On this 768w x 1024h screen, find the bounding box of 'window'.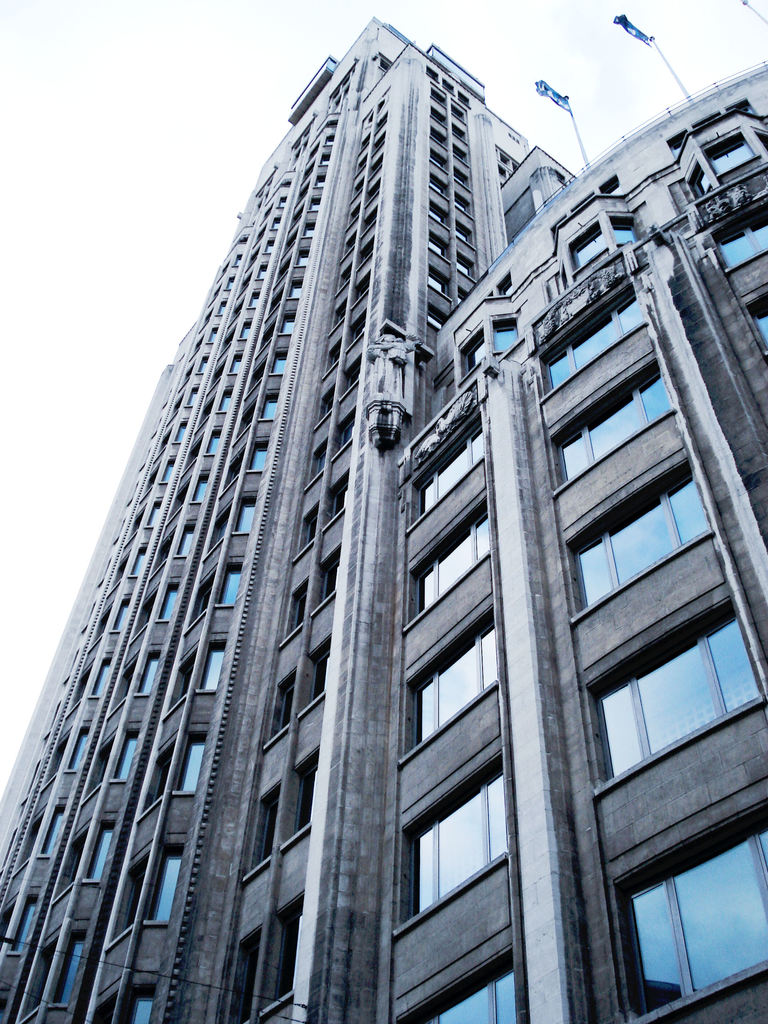
Bounding box: <region>321, 394, 334, 415</region>.
